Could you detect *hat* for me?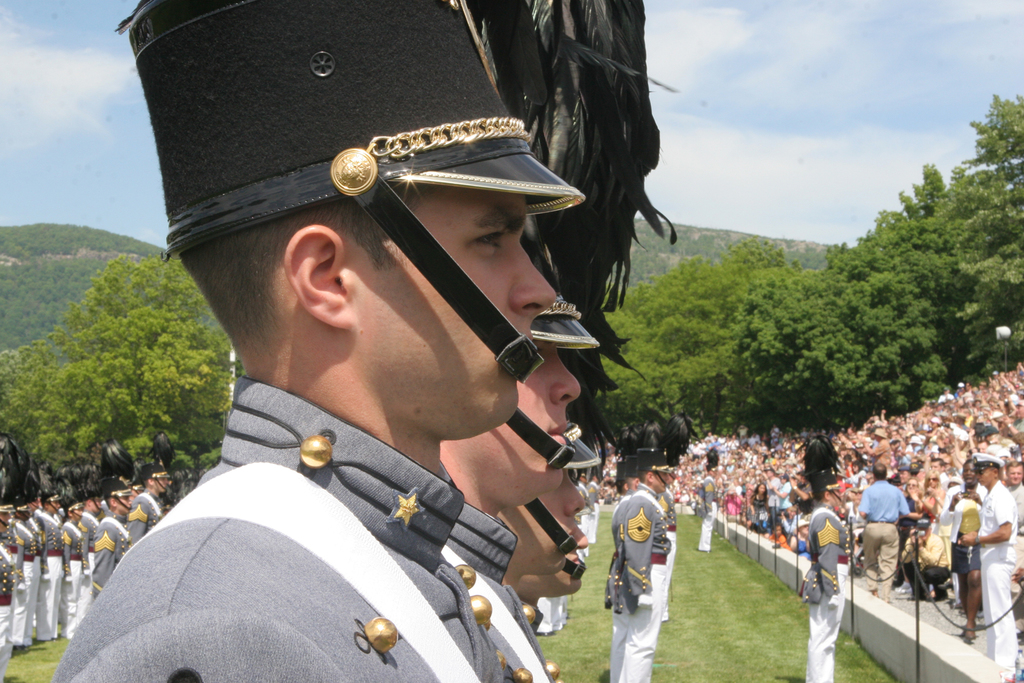
Detection result: x1=100, y1=435, x2=134, y2=495.
